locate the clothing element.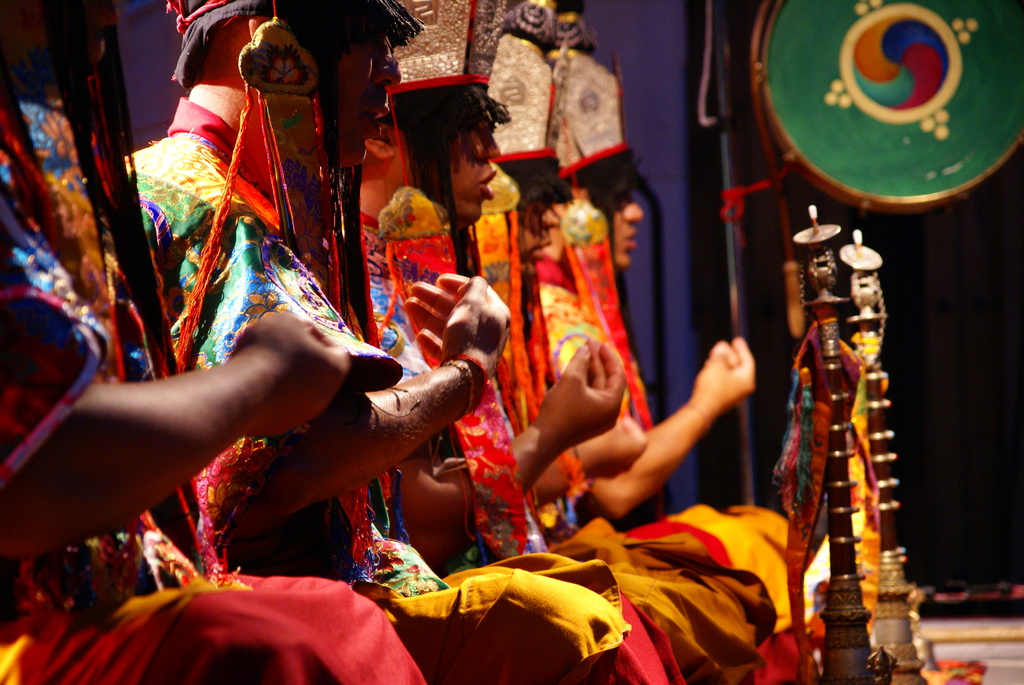
Element bbox: bbox=(0, 104, 420, 684).
